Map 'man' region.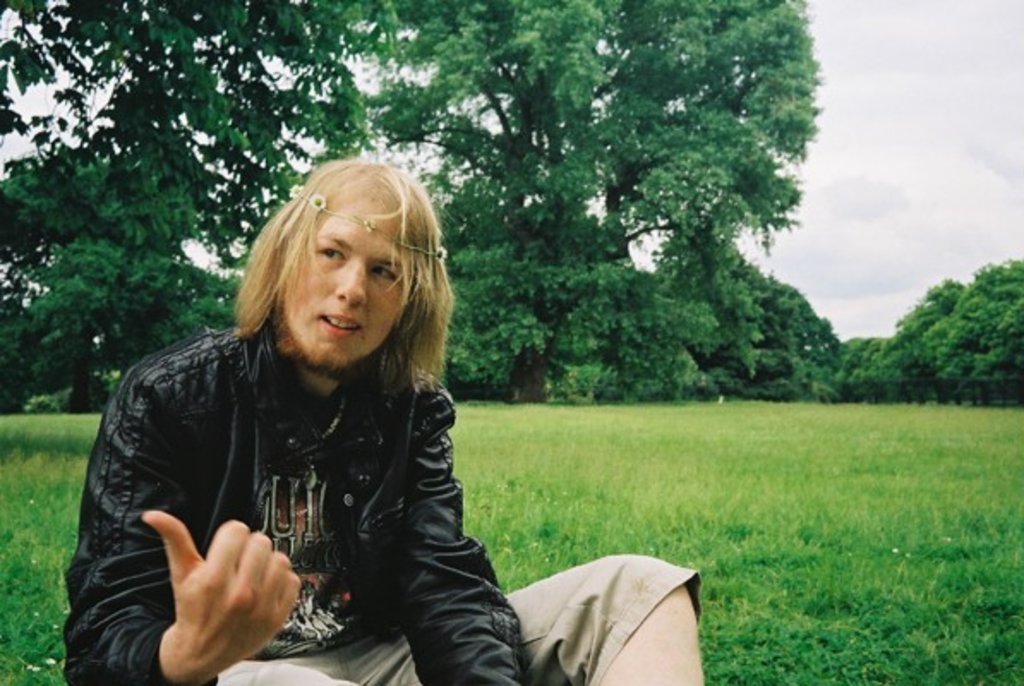
Mapped to [x1=57, y1=149, x2=576, y2=671].
